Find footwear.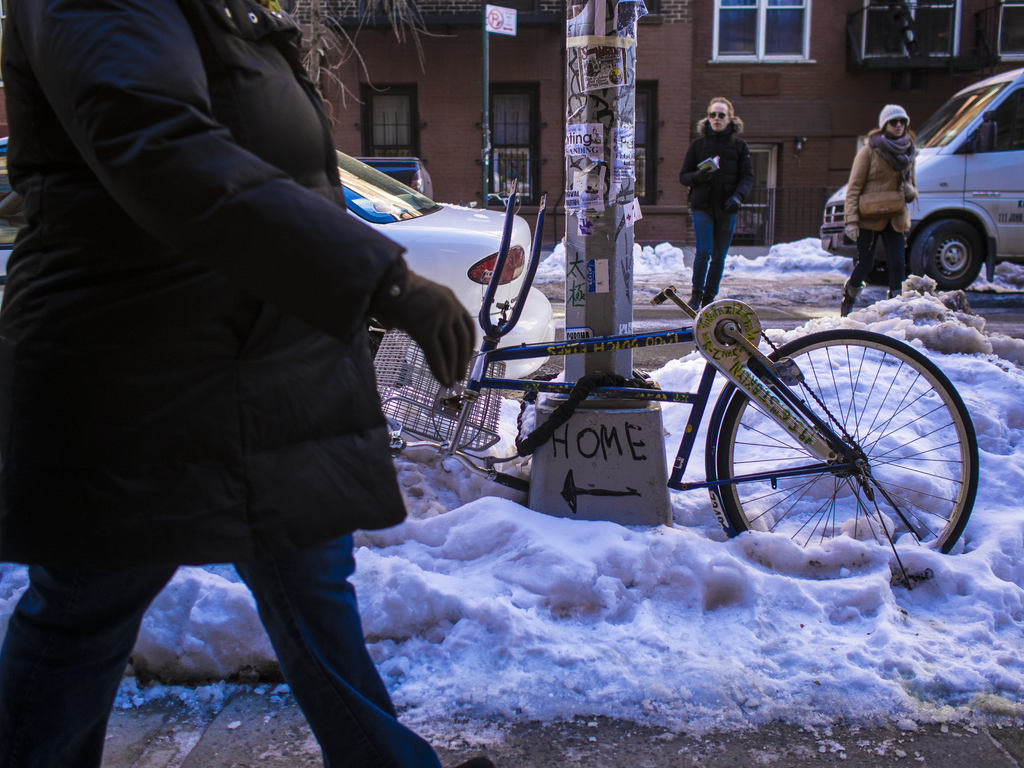
bbox=(843, 280, 858, 316).
